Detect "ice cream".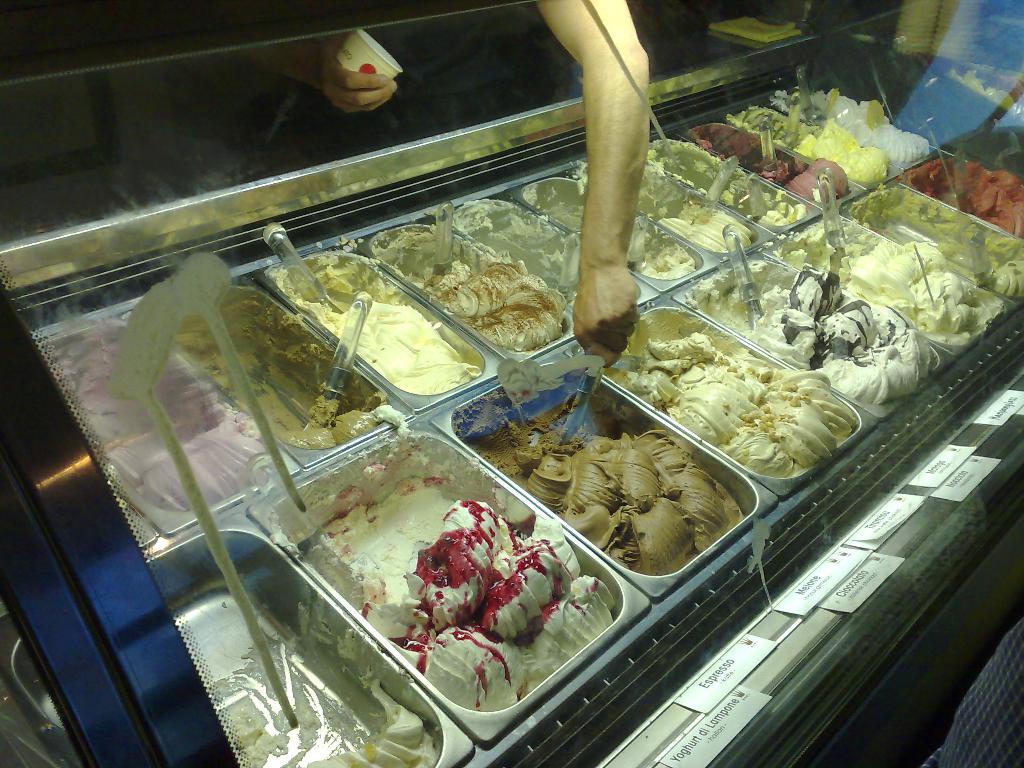
Detected at x1=636 y1=170 x2=756 y2=263.
